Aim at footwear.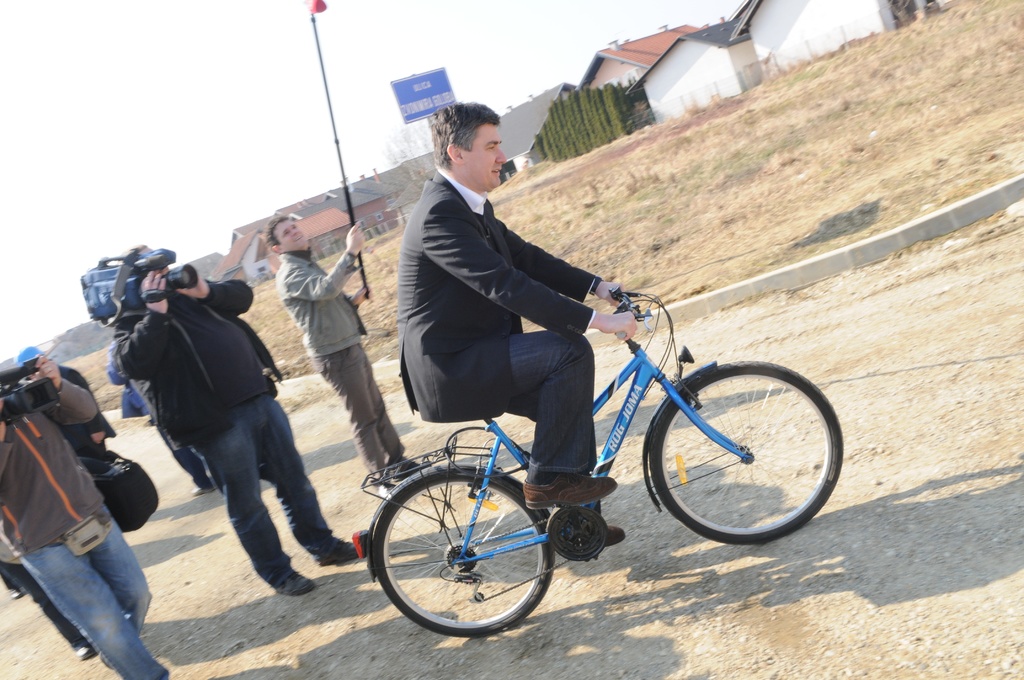
Aimed at 73, 650, 99, 658.
